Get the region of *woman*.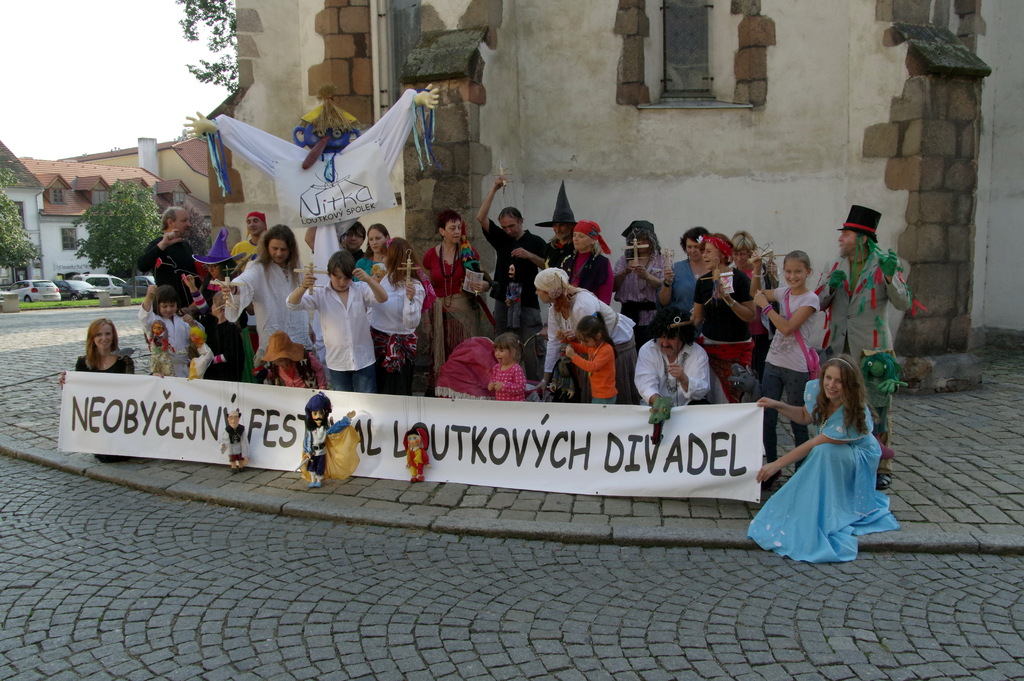
box(658, 227, 702, 323).
